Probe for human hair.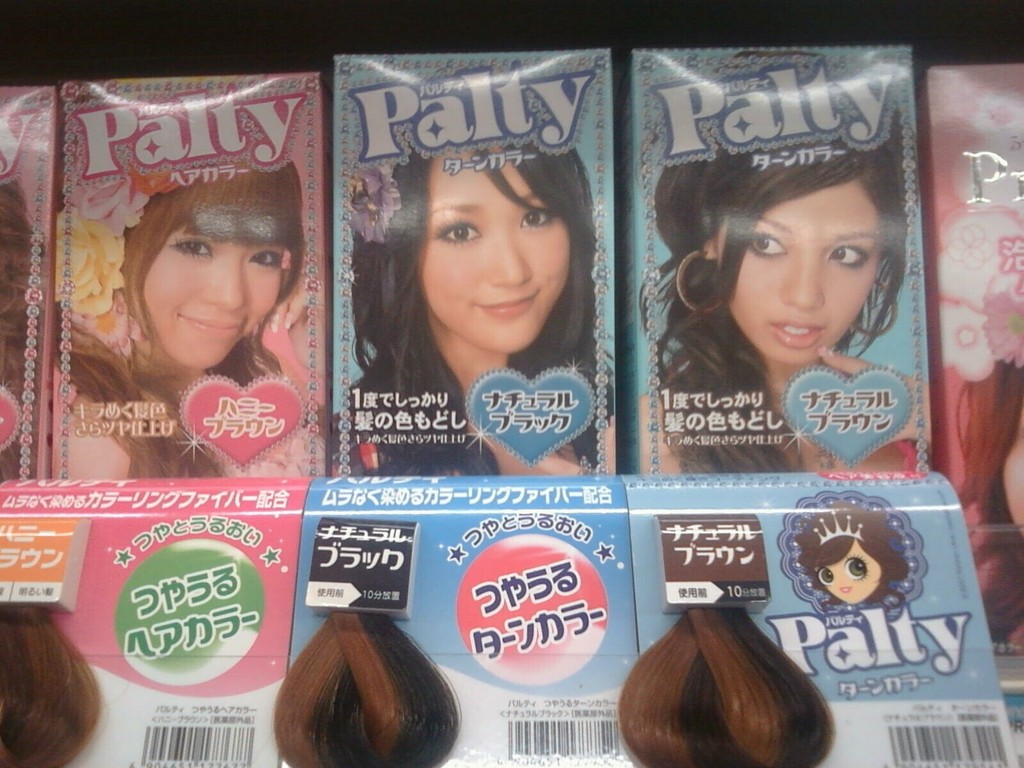
Probe result: x1=637, y1=115, x2=906, y2=475.
